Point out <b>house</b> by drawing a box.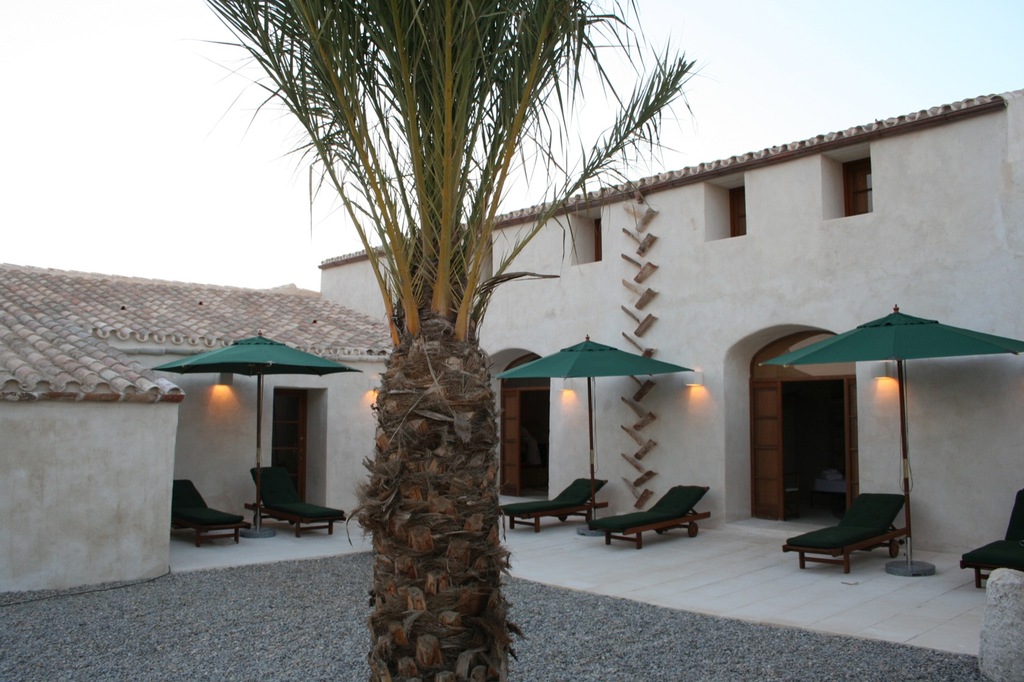
(2,264,400,598).
